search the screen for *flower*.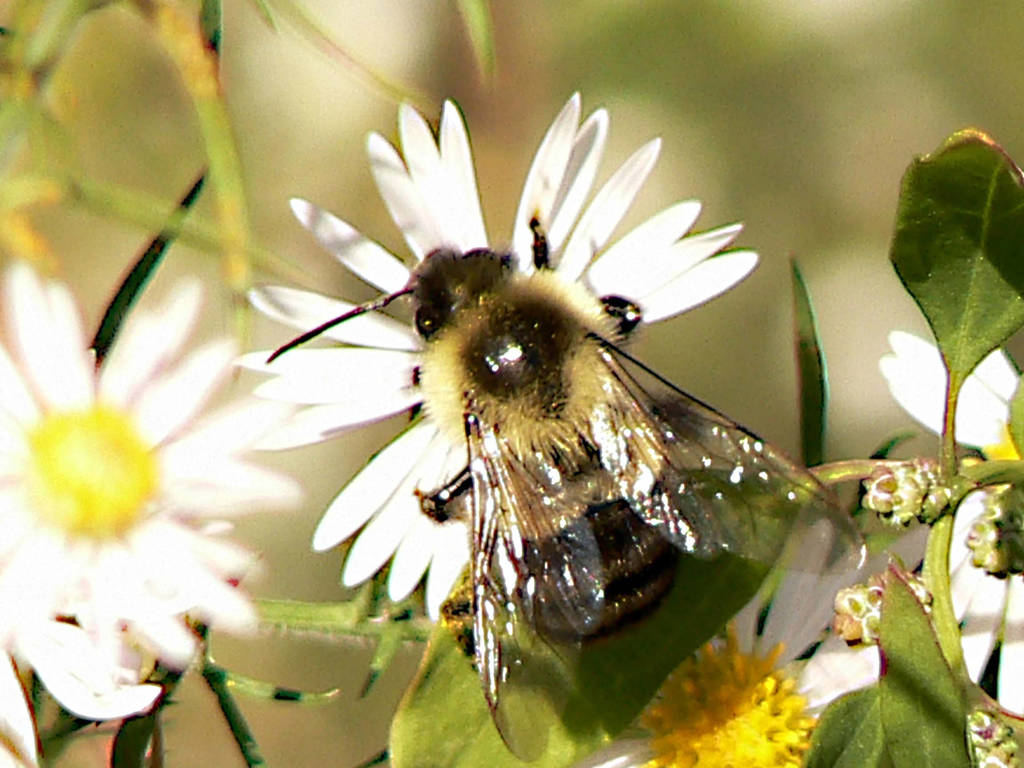
Found at bbox=[225, 93, 764, 627].
